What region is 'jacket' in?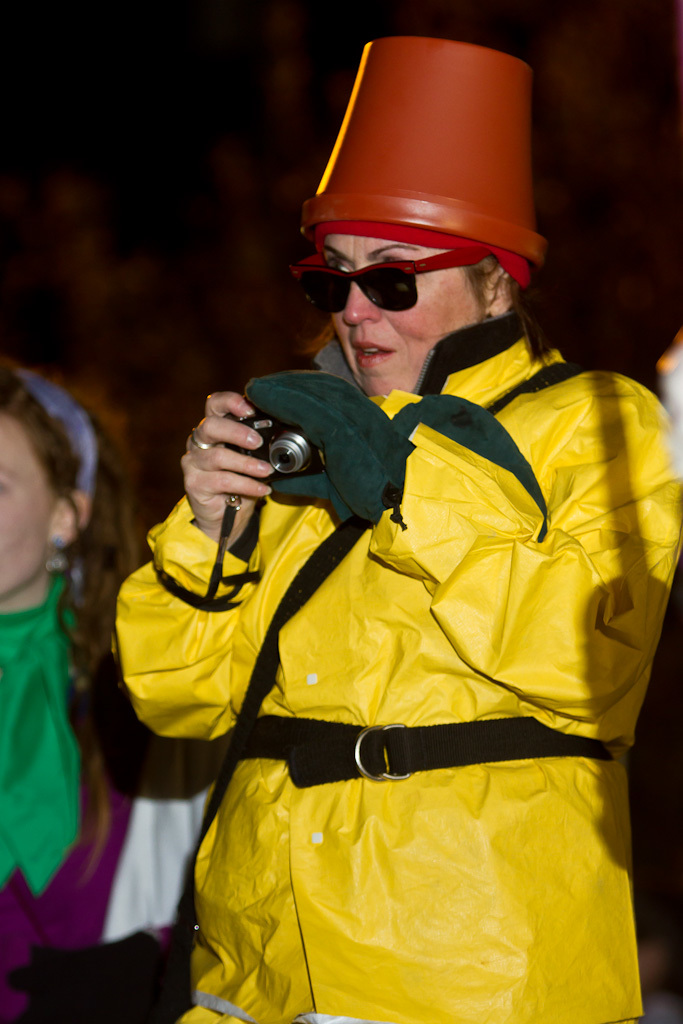
(115, 310, 682, 1023).
